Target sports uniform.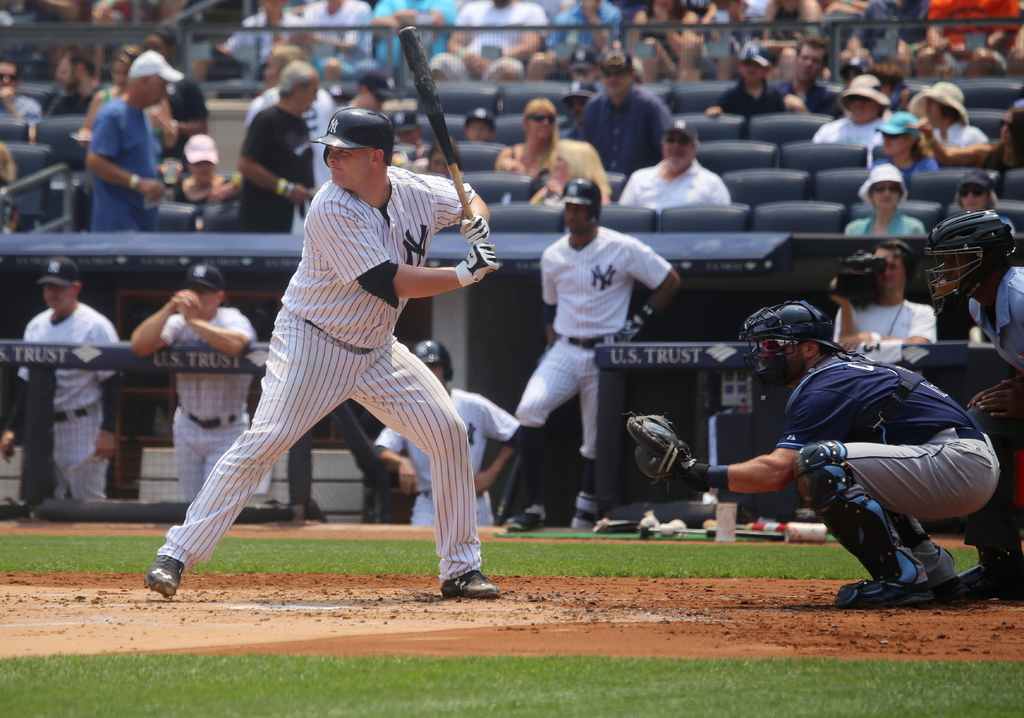
Target region: <box>378,332,512,527</box>.
